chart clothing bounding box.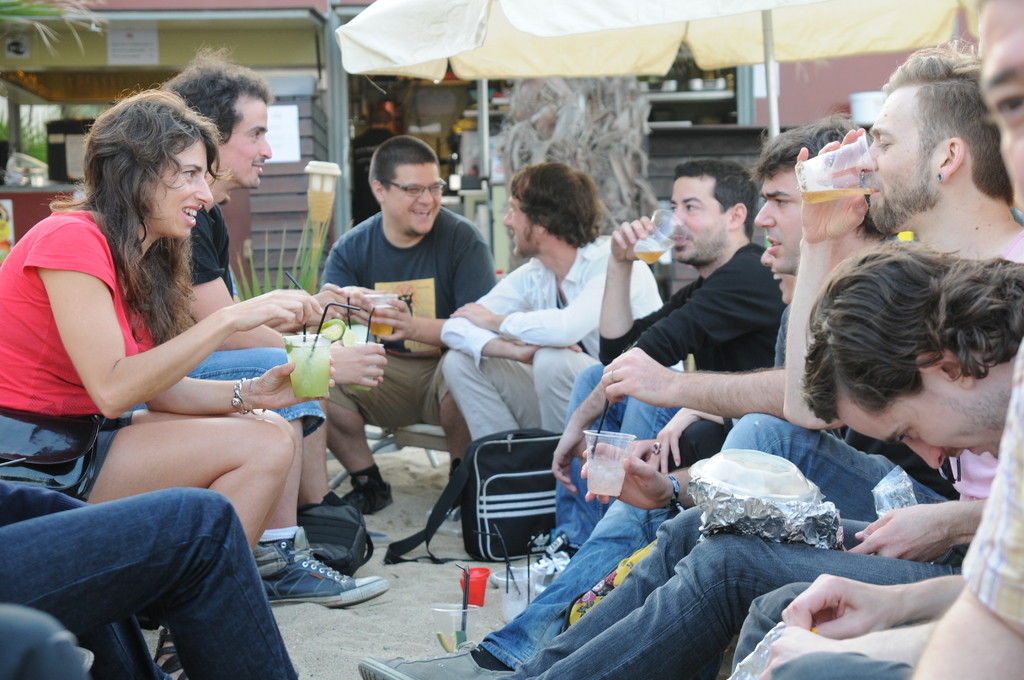
Charted: x1=0 y1=485 x2=297 y2=679.
